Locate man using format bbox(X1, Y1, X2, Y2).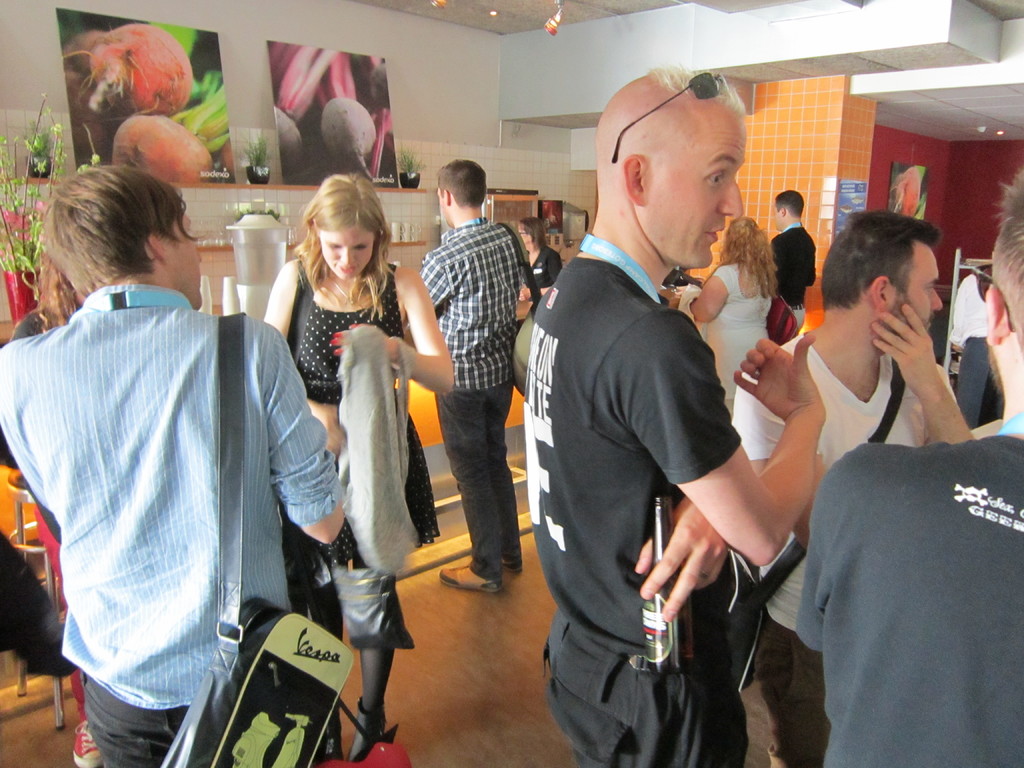
bbox(527, 75, 778, 765).
